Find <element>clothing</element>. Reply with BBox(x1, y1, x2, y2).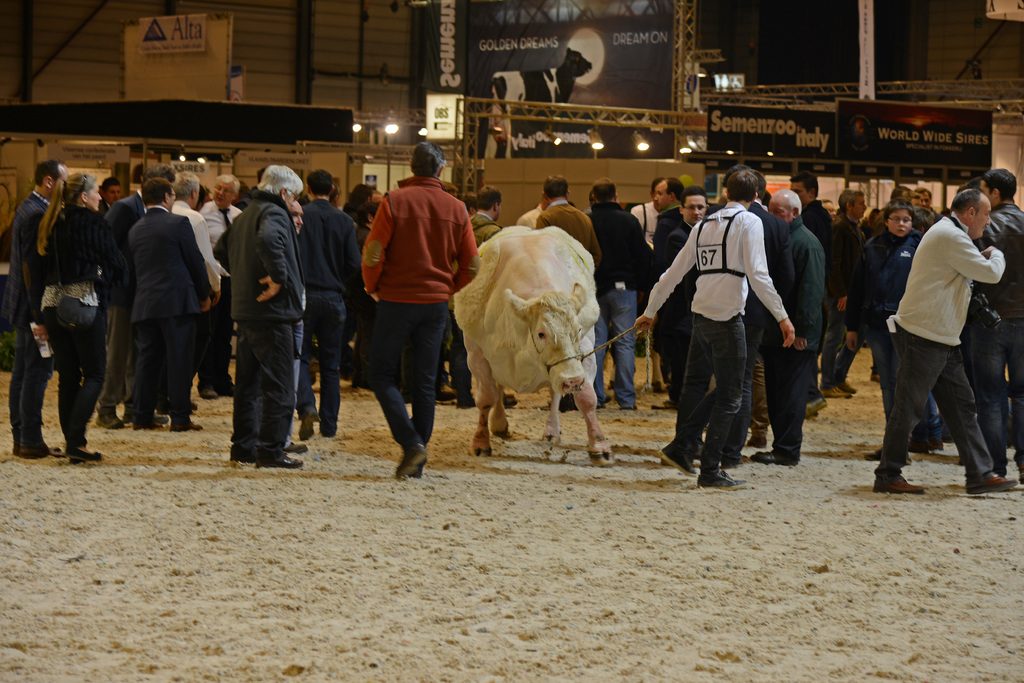
BBox(515, 204, 539, 226).
